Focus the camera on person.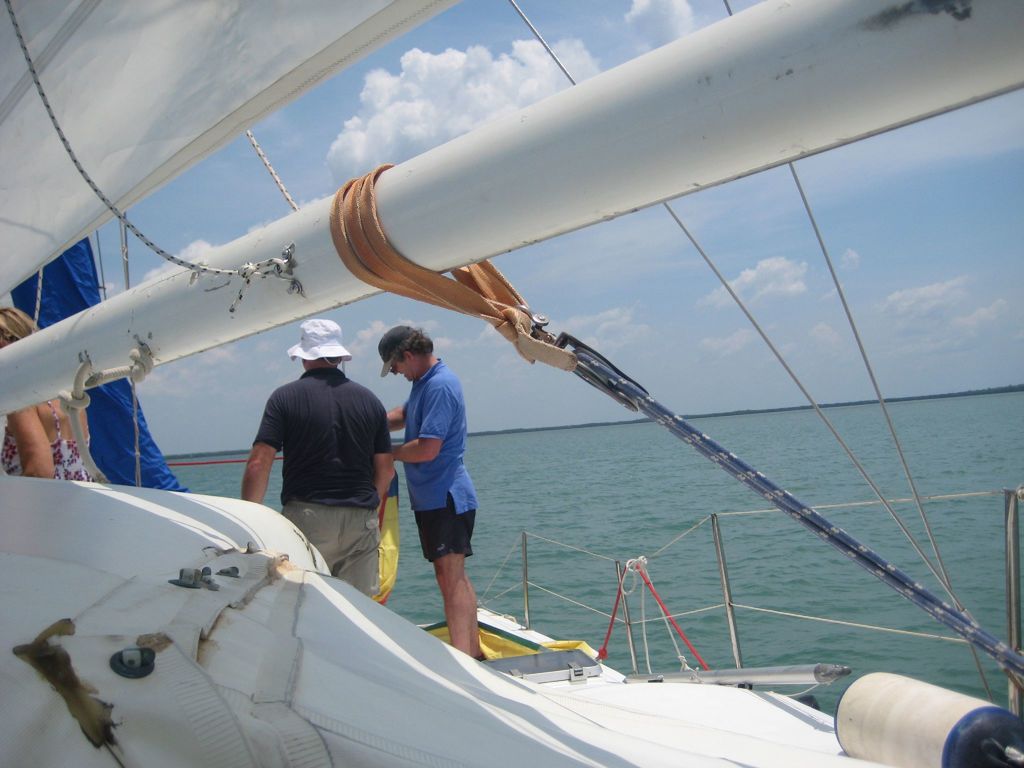
Focus region: {"x1": 12, "y1": 239, "x2": 188, "y2": 494}.
